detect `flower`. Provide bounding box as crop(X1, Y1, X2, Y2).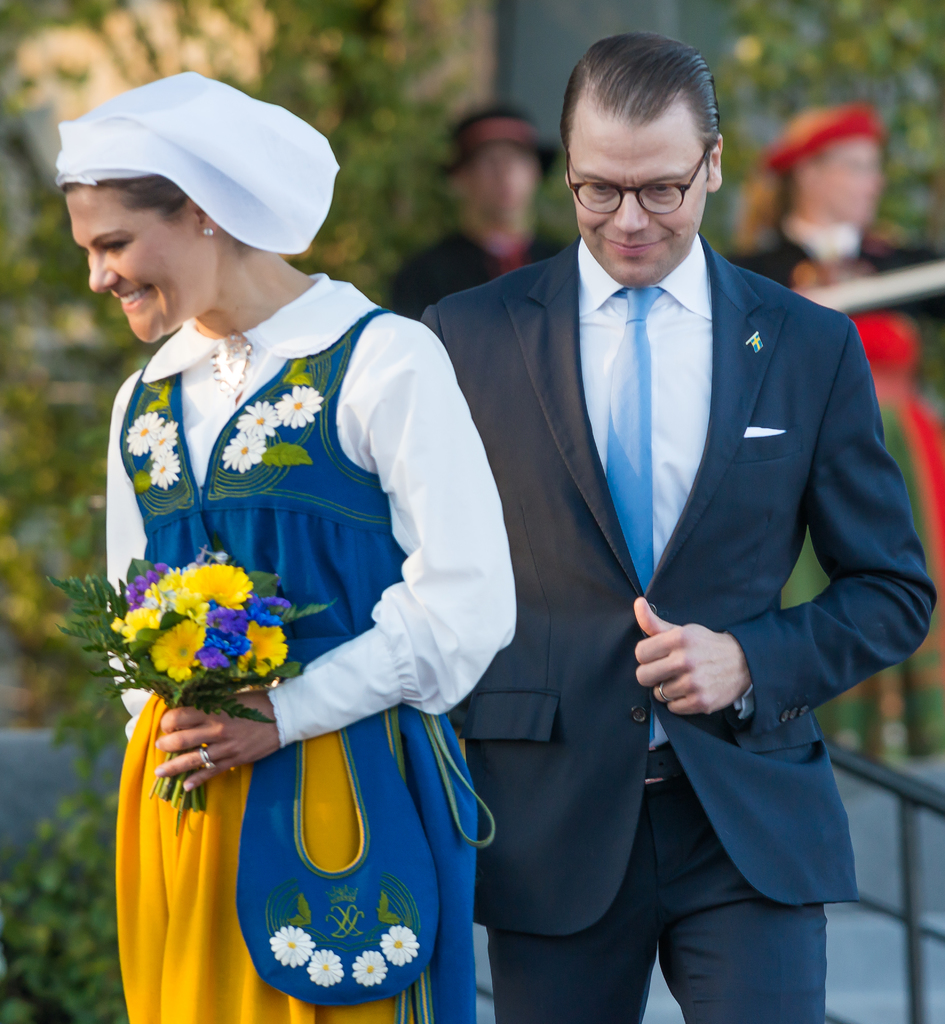
crop(230, 395, 282, 438).
